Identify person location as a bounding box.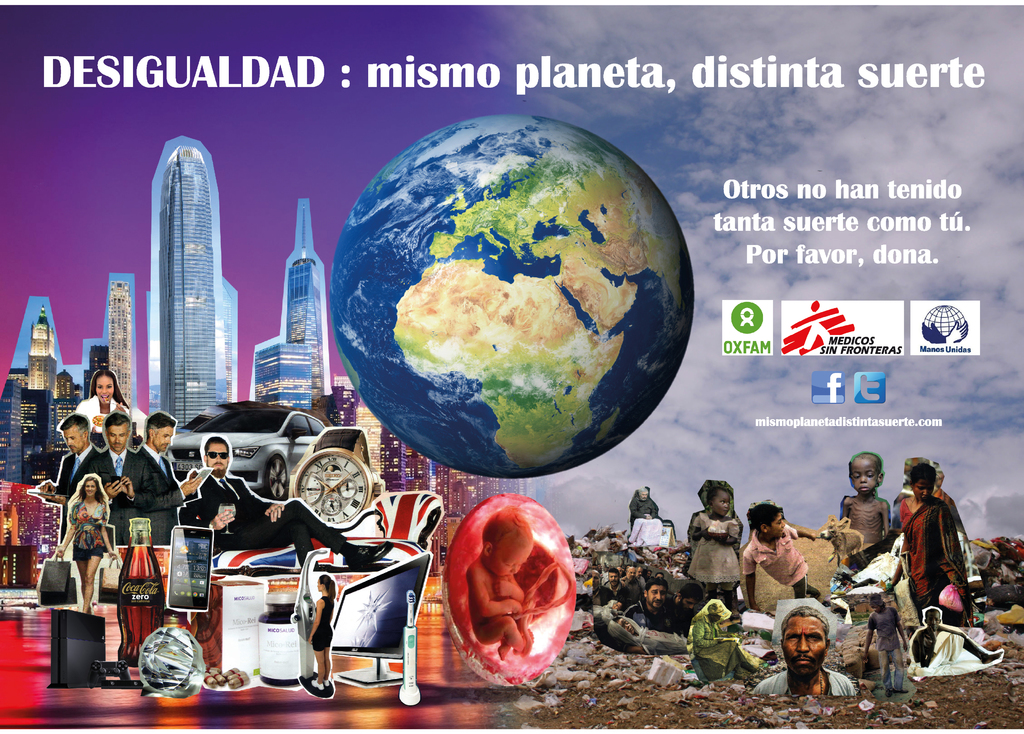
[916,606,1005,671].
